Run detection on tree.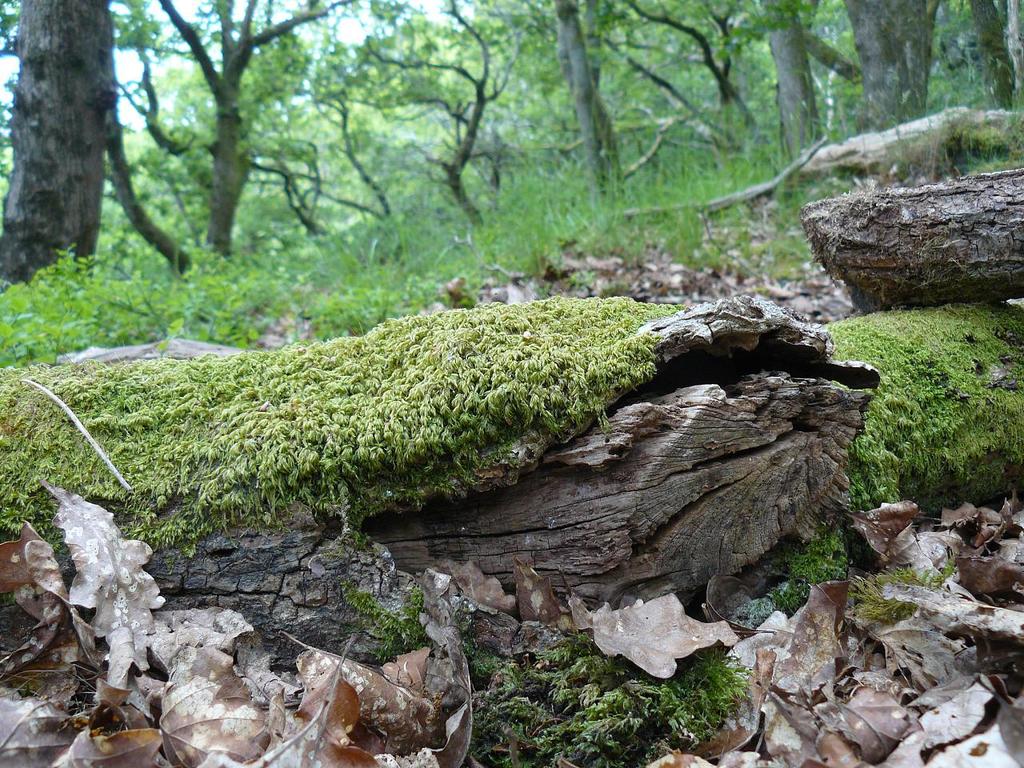
Result: crop(12, 4, 133, 257).
